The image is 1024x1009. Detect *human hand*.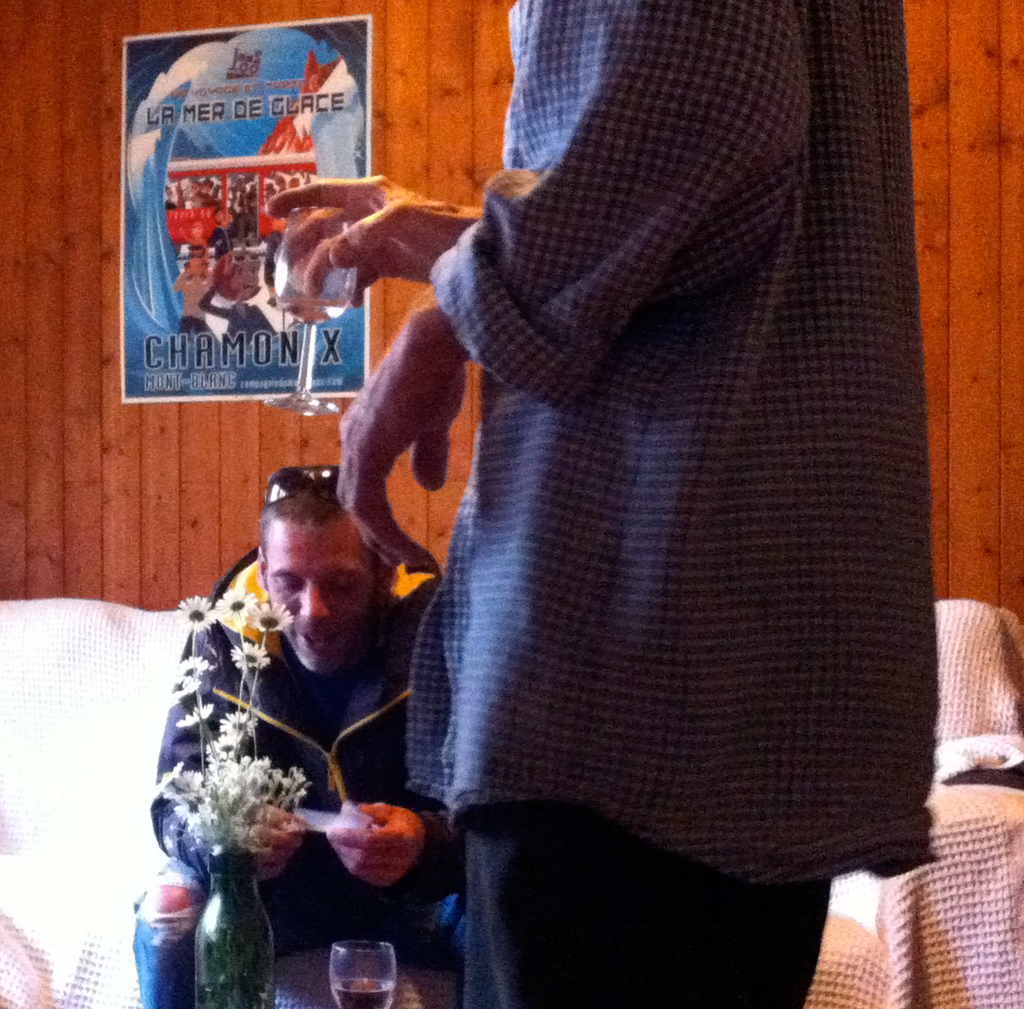
Detection: bbox=[246, 796, 313, 886].
